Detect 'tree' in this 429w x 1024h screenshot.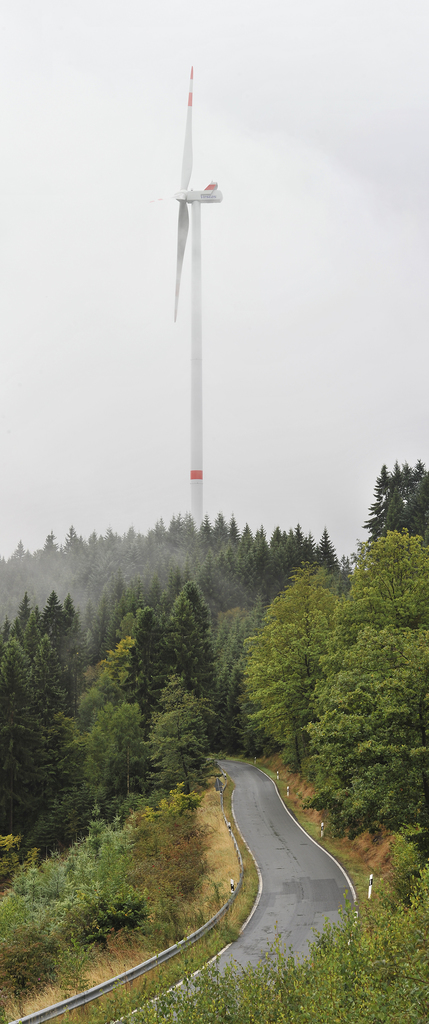
Detection: [217, 605, 235, 751].
